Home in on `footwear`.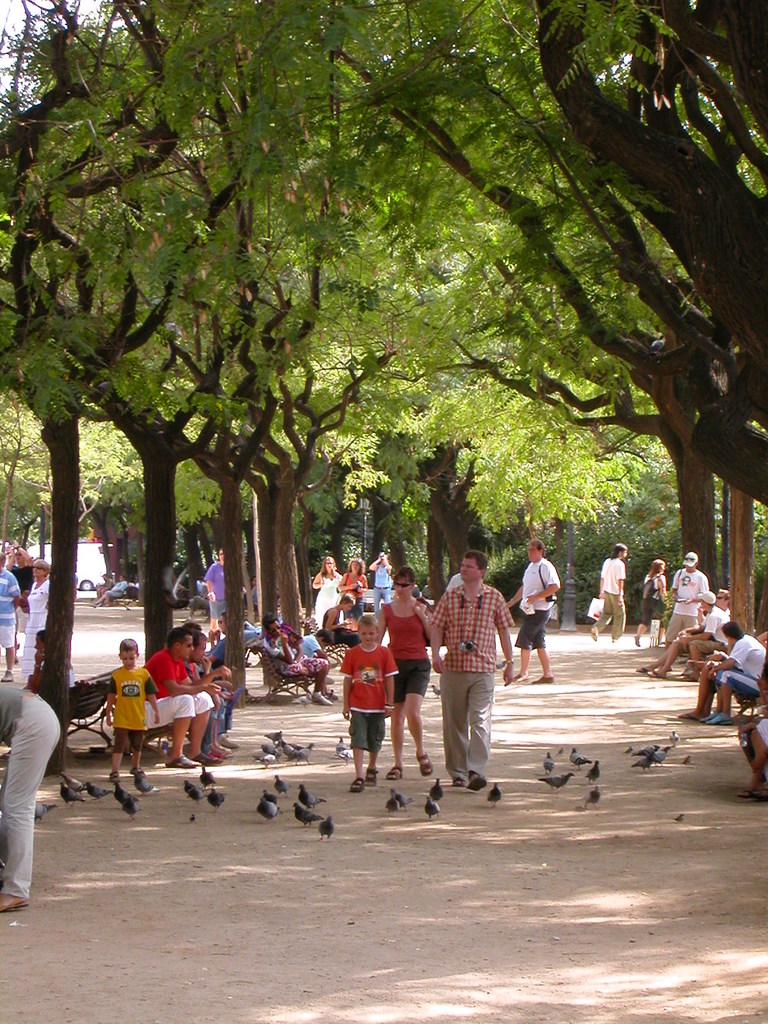
Homed in at box=[221, 735, 237, 749].
